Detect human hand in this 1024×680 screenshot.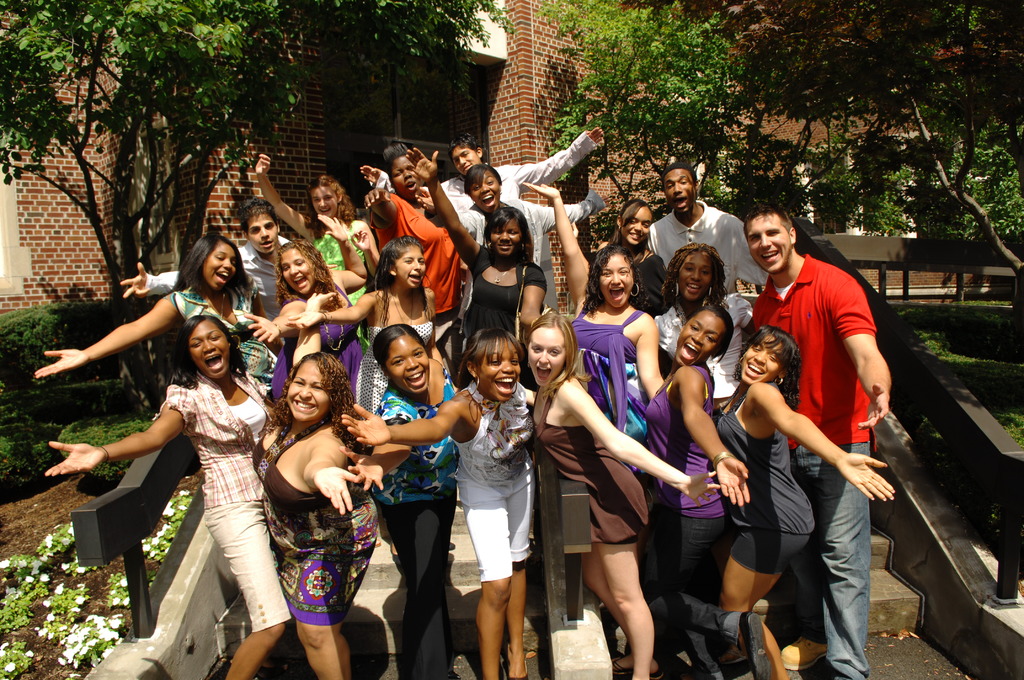
Detection: 250/151/271/179.
